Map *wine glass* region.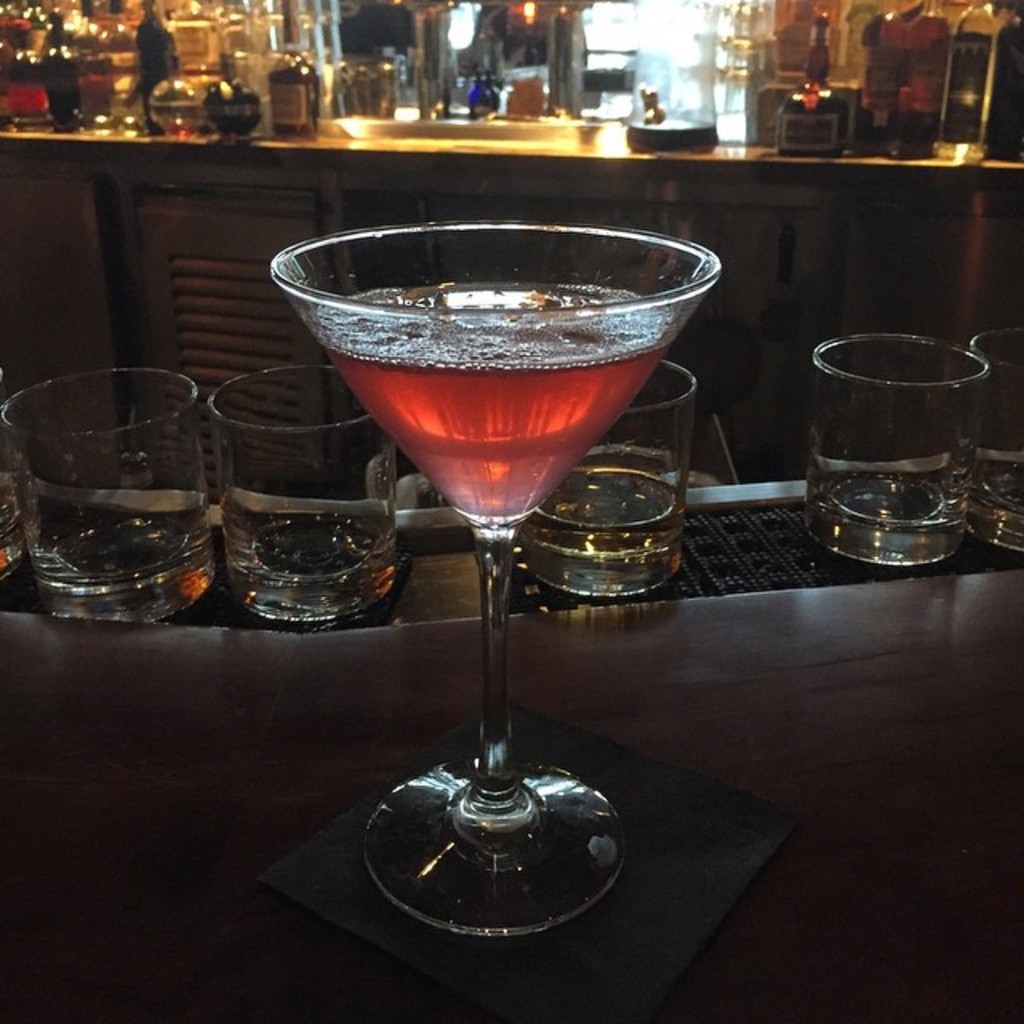
Mapped to crop(208, 363, 394, 622).
